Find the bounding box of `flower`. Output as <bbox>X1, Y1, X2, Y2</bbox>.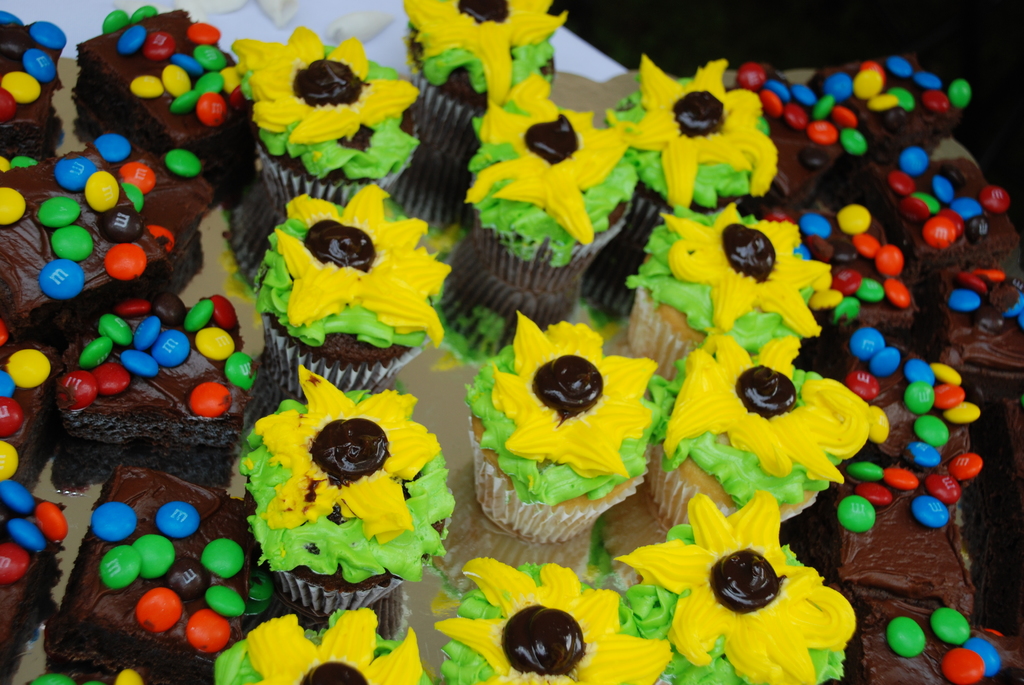
<bbox>659, 331, 890, 488</bbox>.
